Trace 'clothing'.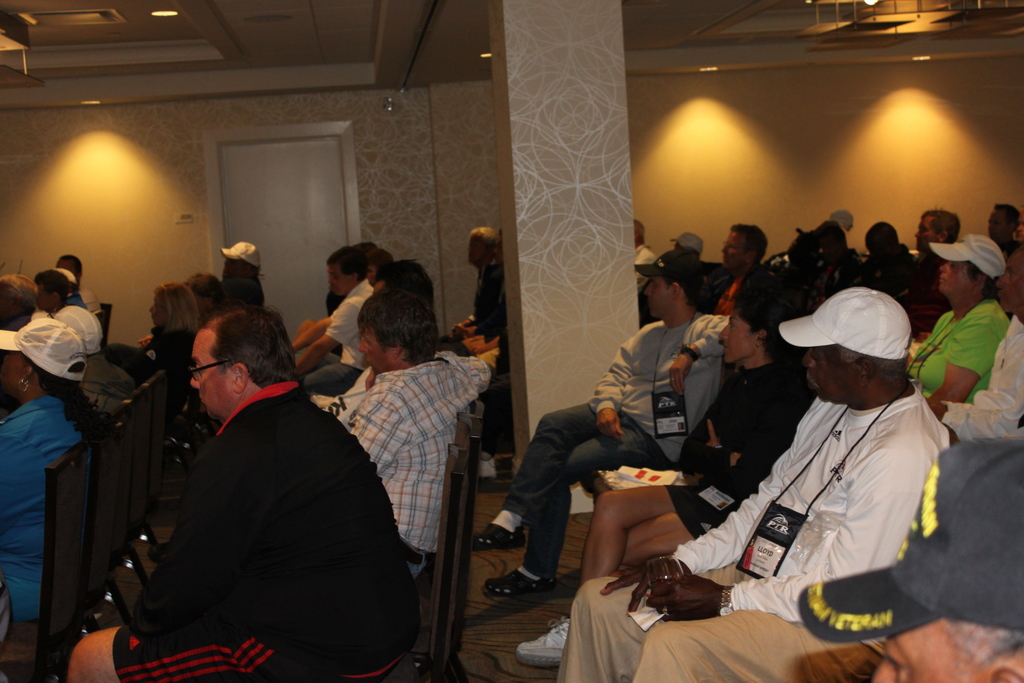
Traced to 710, 265, 765, 313.
